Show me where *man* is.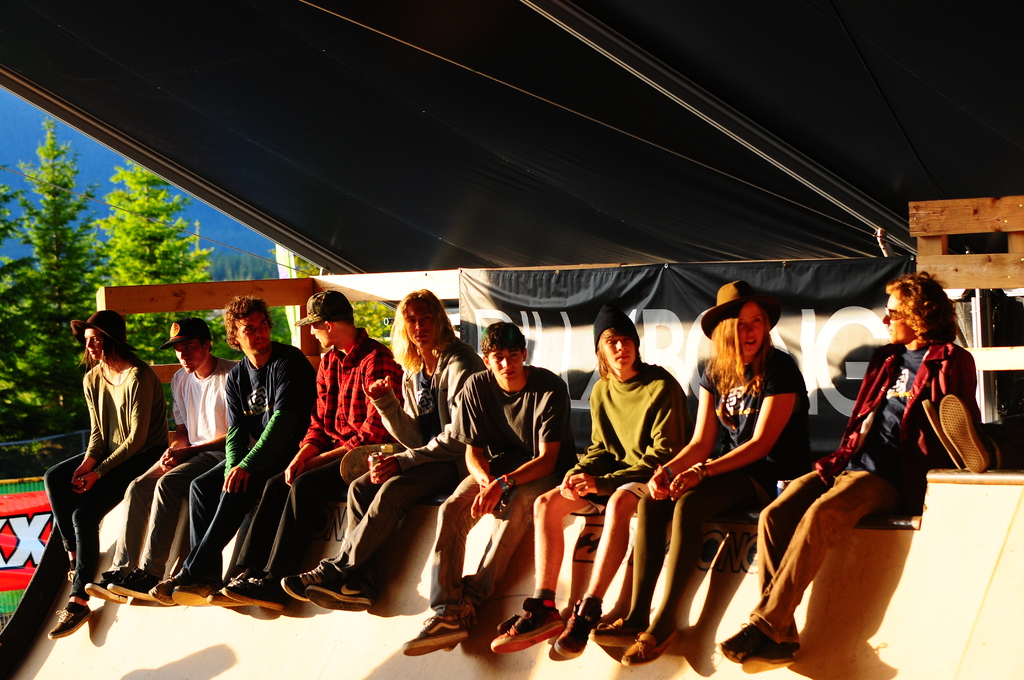
*man* is at {"x1": 154, "y1": 293, "x2": 318, "y2": 608}.
